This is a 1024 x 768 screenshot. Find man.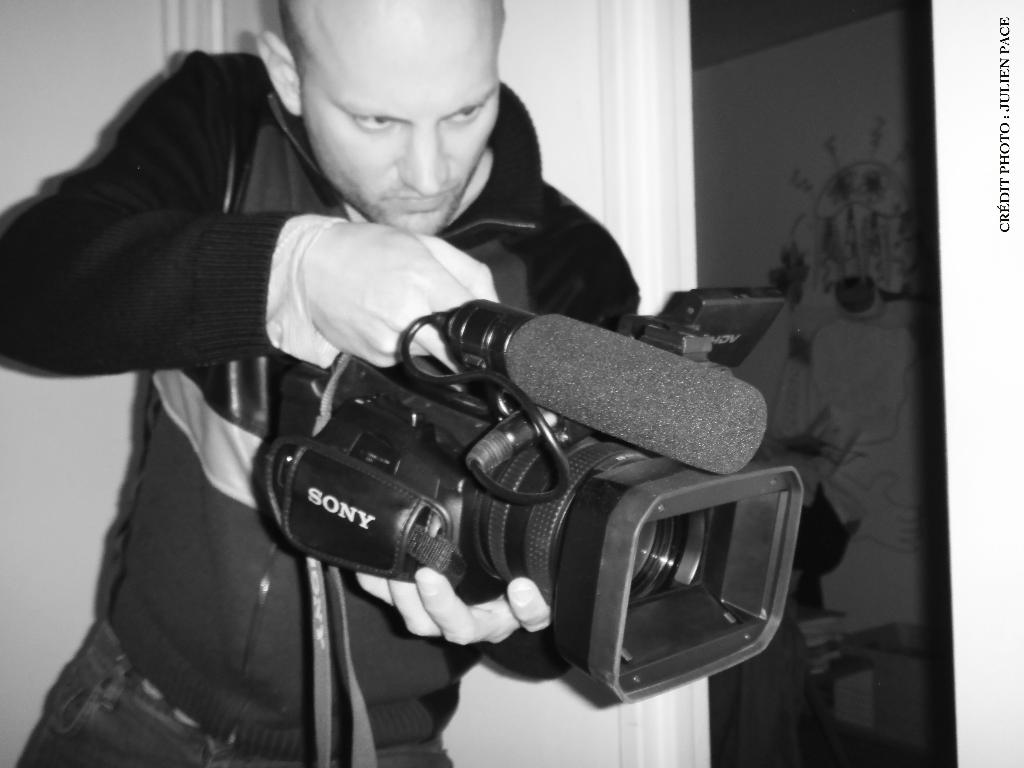
Bounding box: [left=0, top=0, right=643, bottom=764].
